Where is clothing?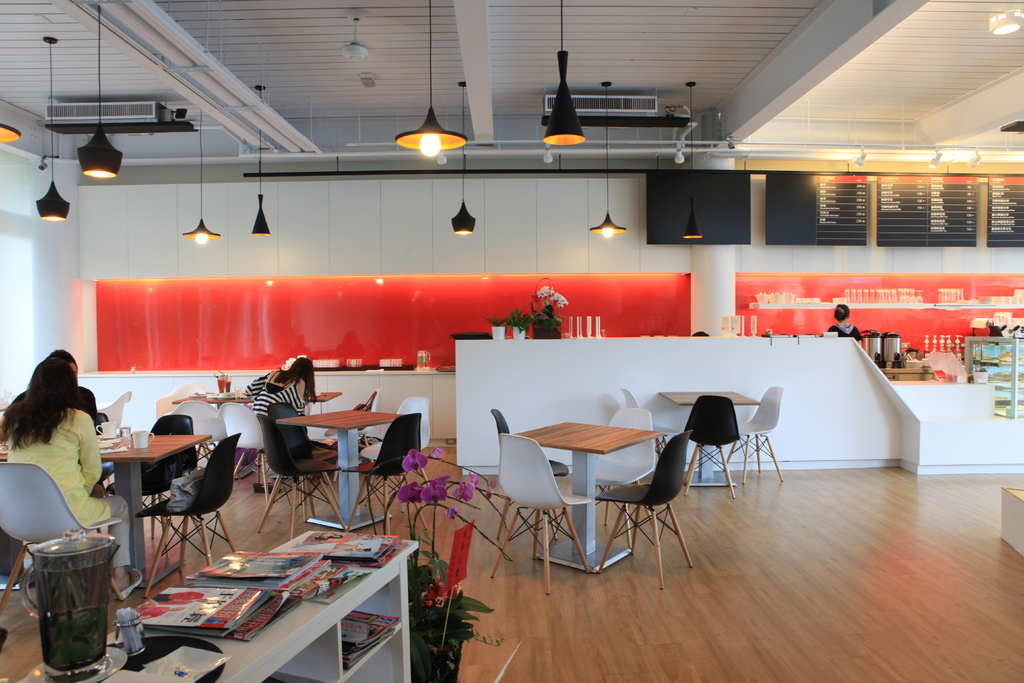
left=2, top=399, right=131, bottom=573.
